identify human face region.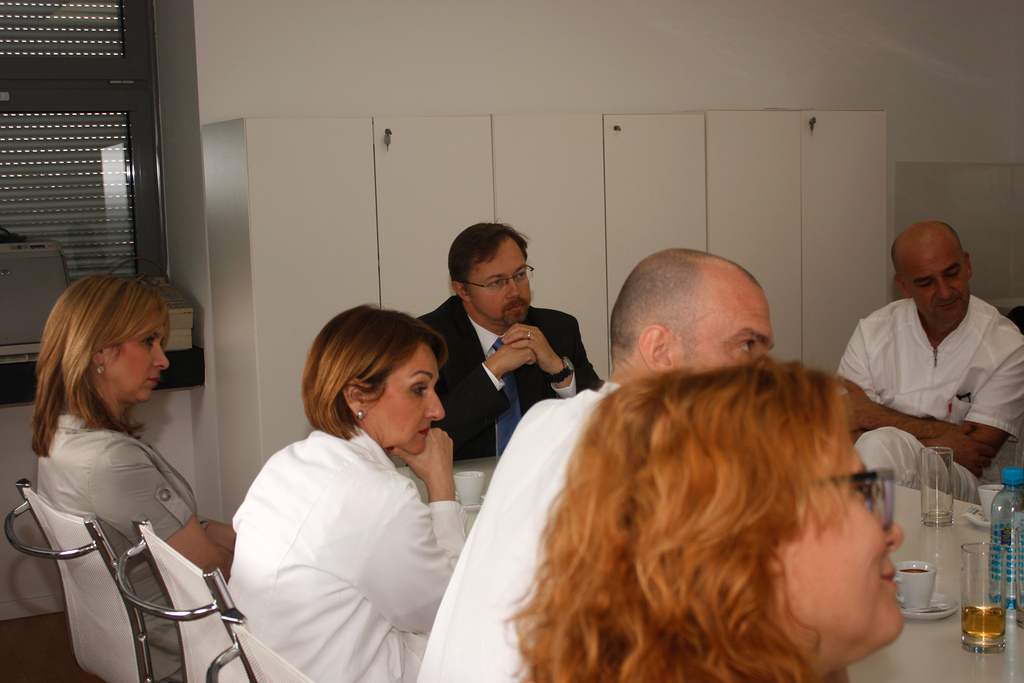
Region: detection(102, 309, 173, 400).
